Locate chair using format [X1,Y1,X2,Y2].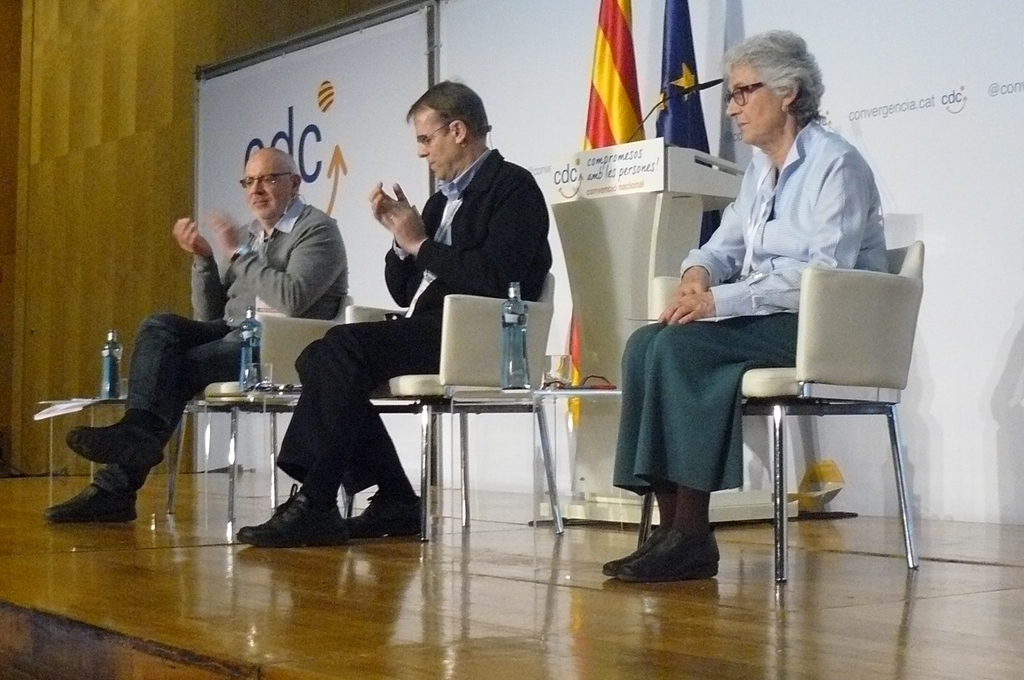
[168,282,359,526].
